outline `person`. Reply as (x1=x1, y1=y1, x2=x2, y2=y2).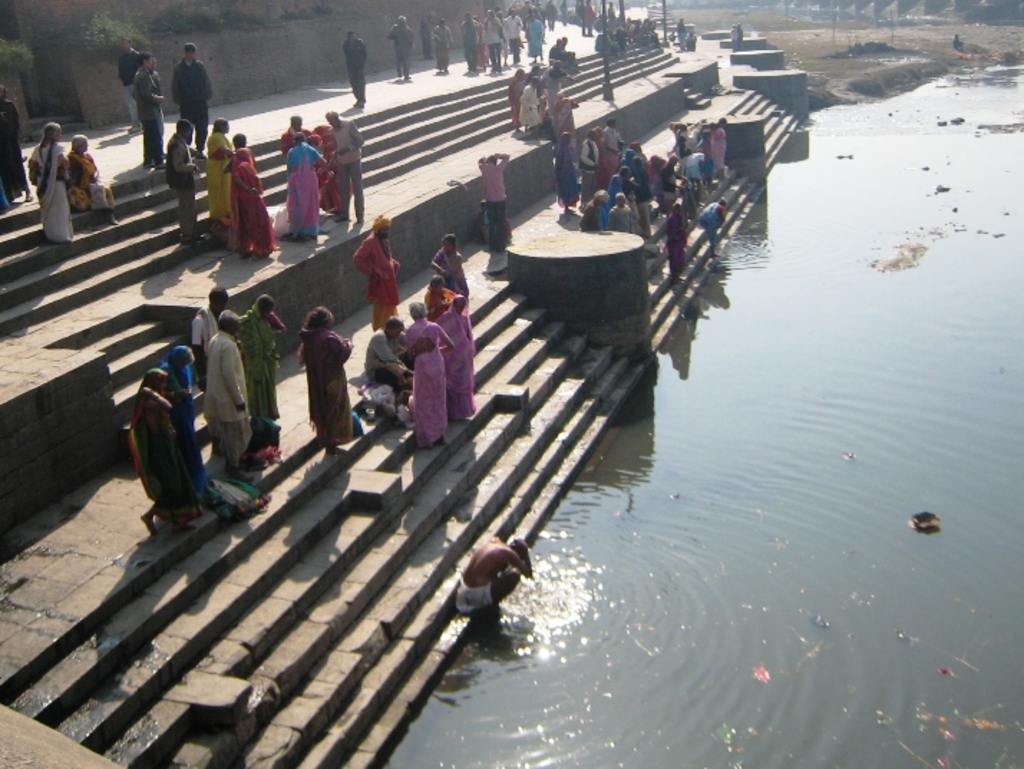
(x1=297, y1=304, x2=350, y2=465).
